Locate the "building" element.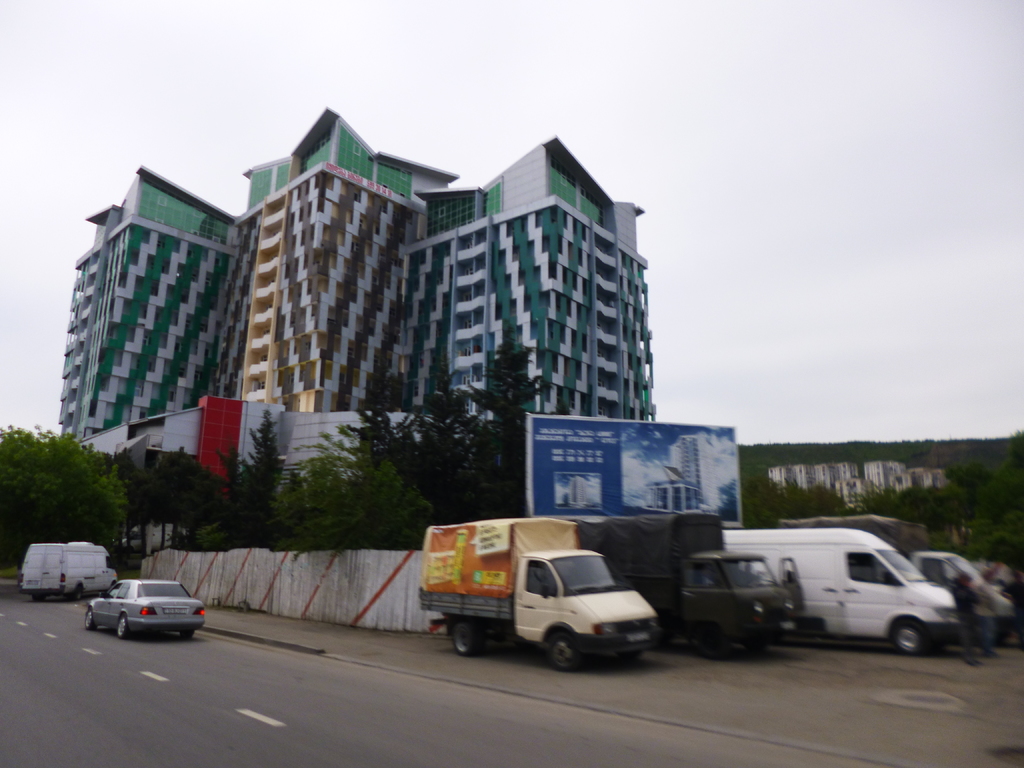
Element bbox: bbox=[60, 166, 238, 440].
